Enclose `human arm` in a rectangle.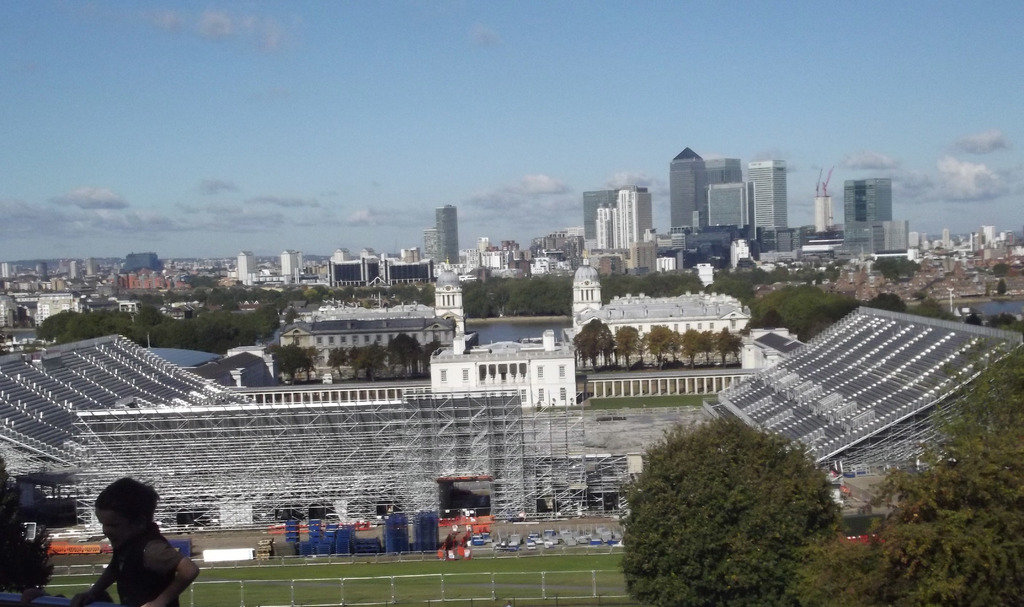
{"left": 71, "top": 558, "right": 116, "bottom": 606}.
